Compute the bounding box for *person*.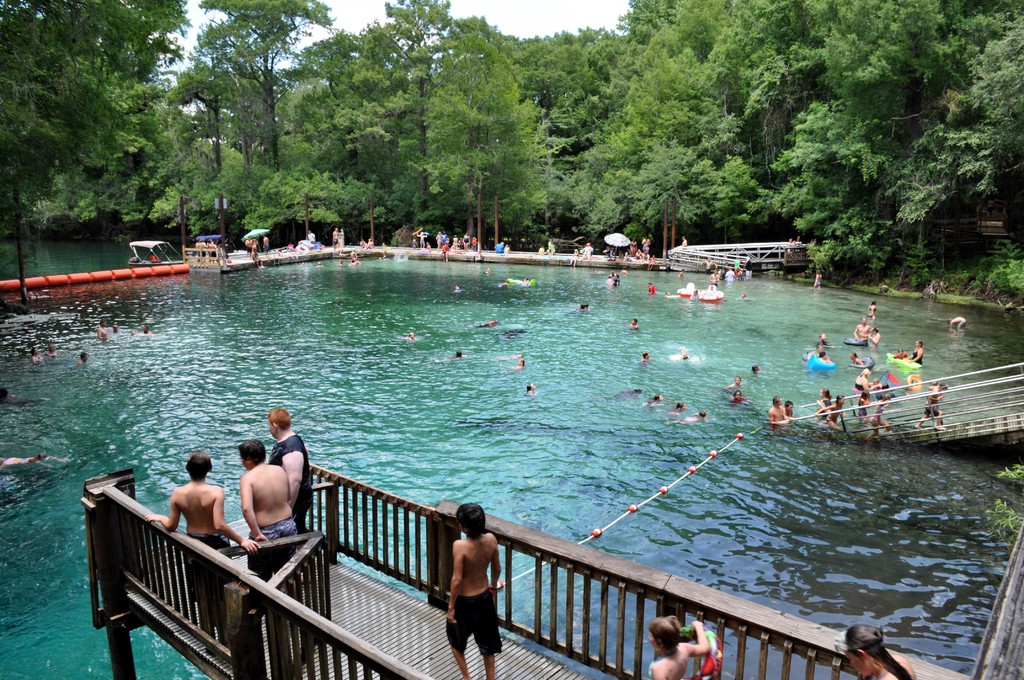
locate(141, 326, 153, 334).
